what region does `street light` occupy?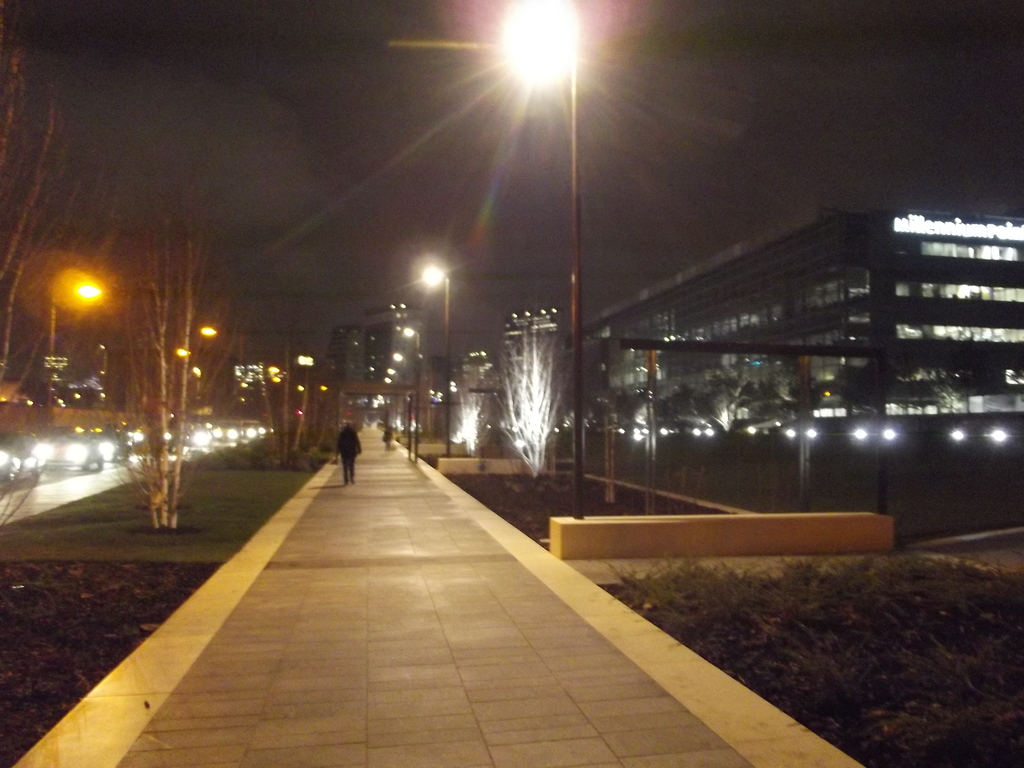
select_region(784, 426, 820, 508).
